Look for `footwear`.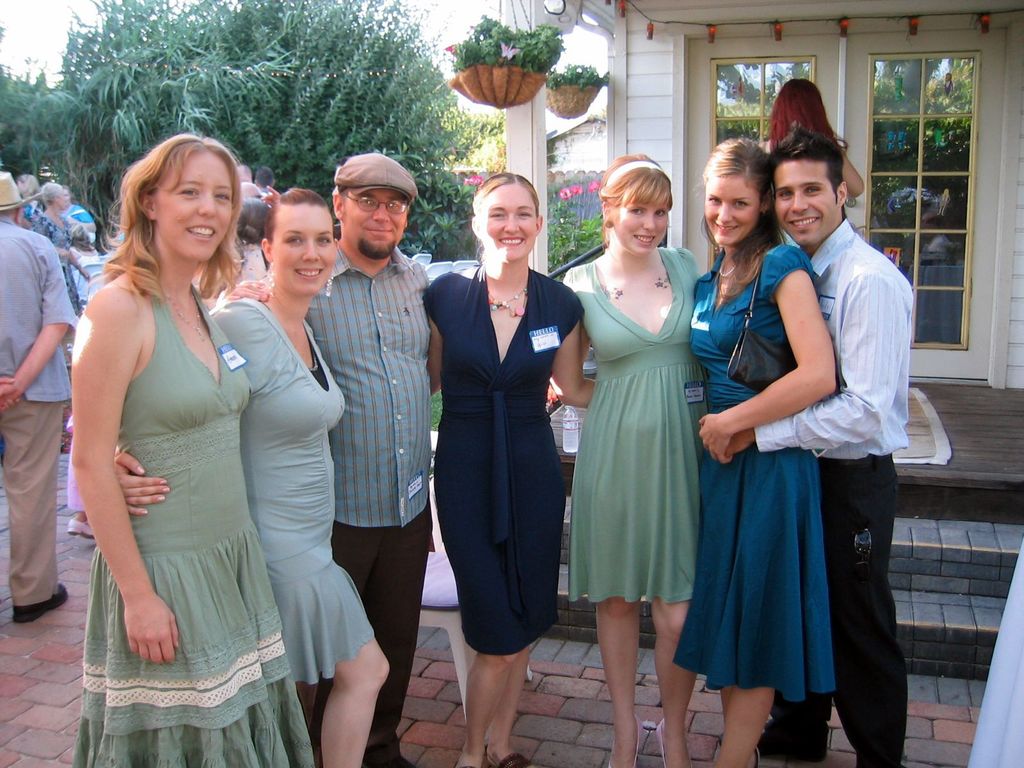
Found: box=[68, 516, 106, 540].
